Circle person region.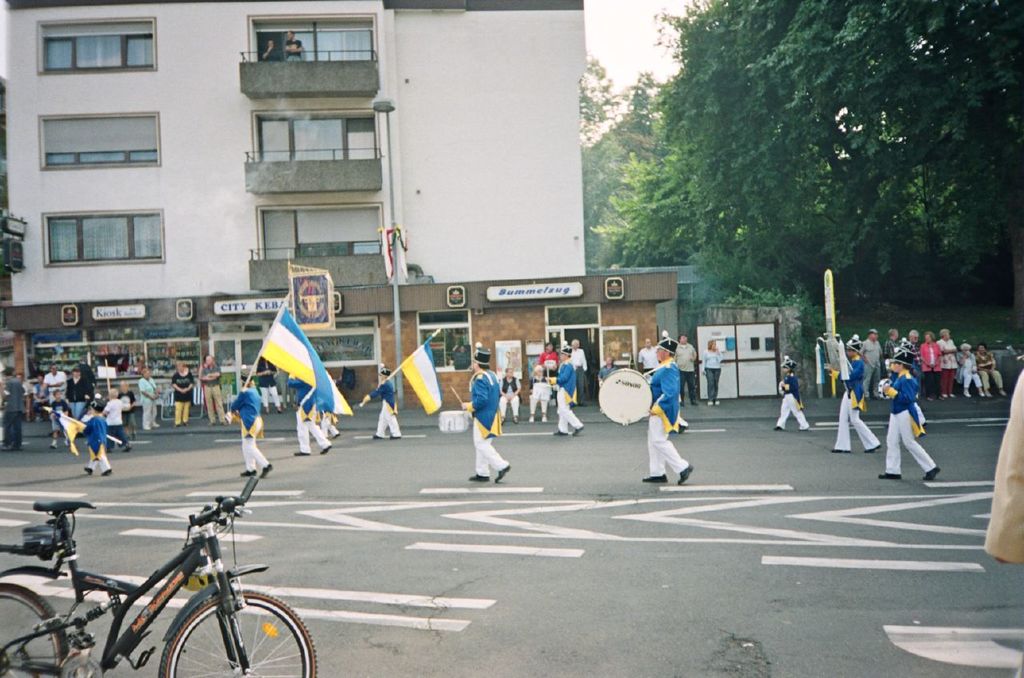
Region: locate(596, 353, 616, 381).
